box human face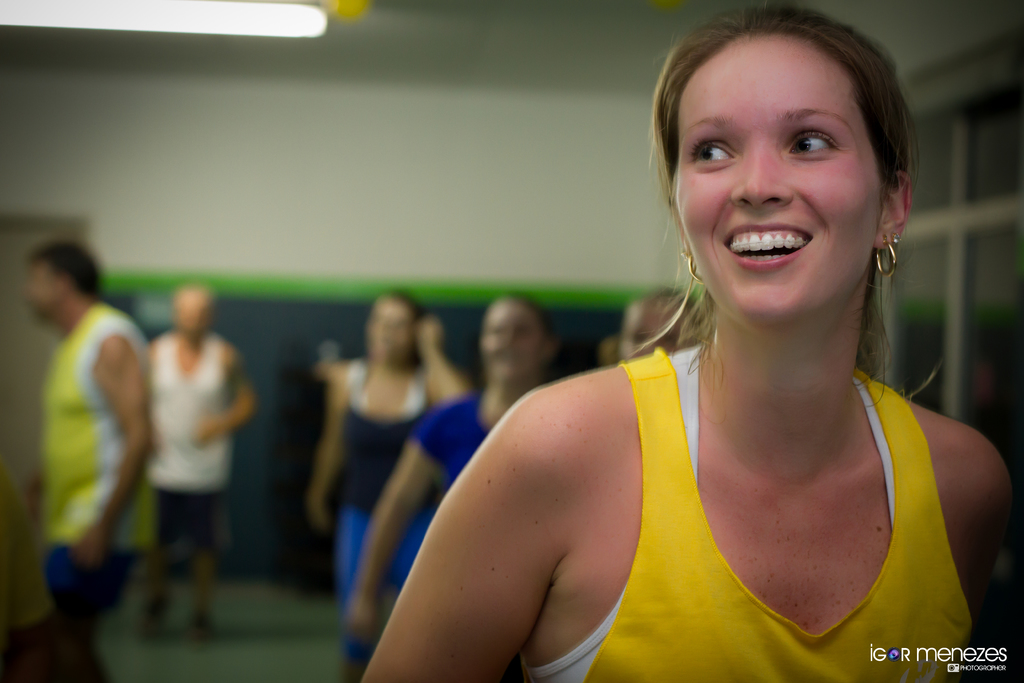
l=20, t=261, r=60, b=323
